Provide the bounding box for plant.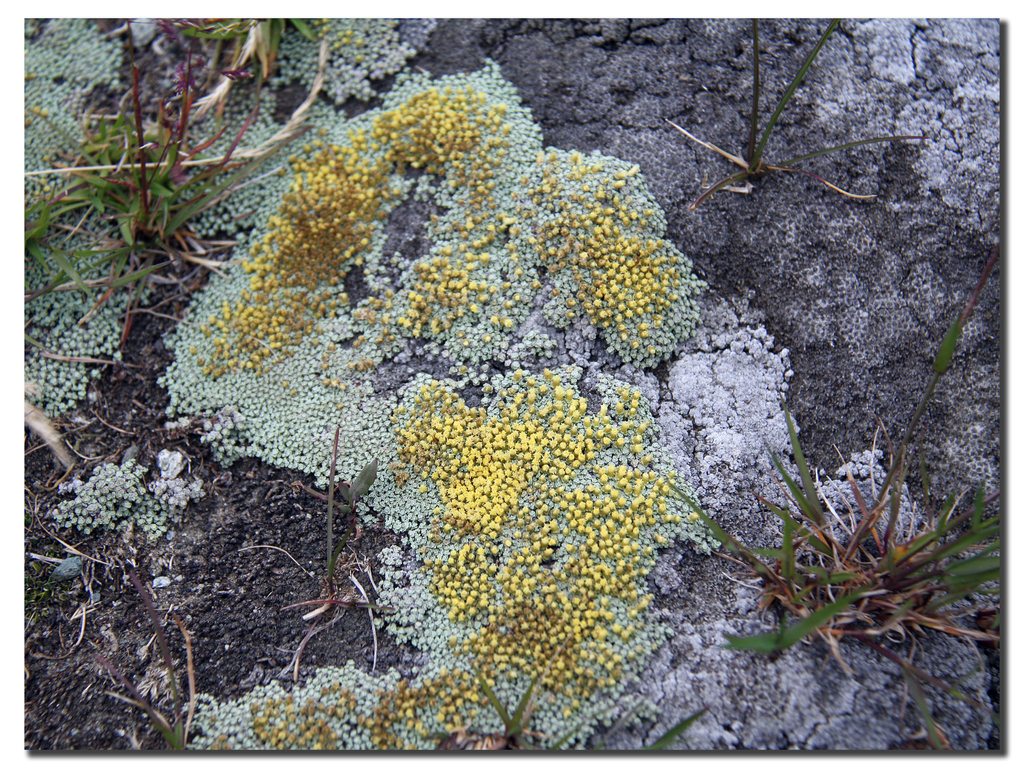
95, 574, 198, 755.
